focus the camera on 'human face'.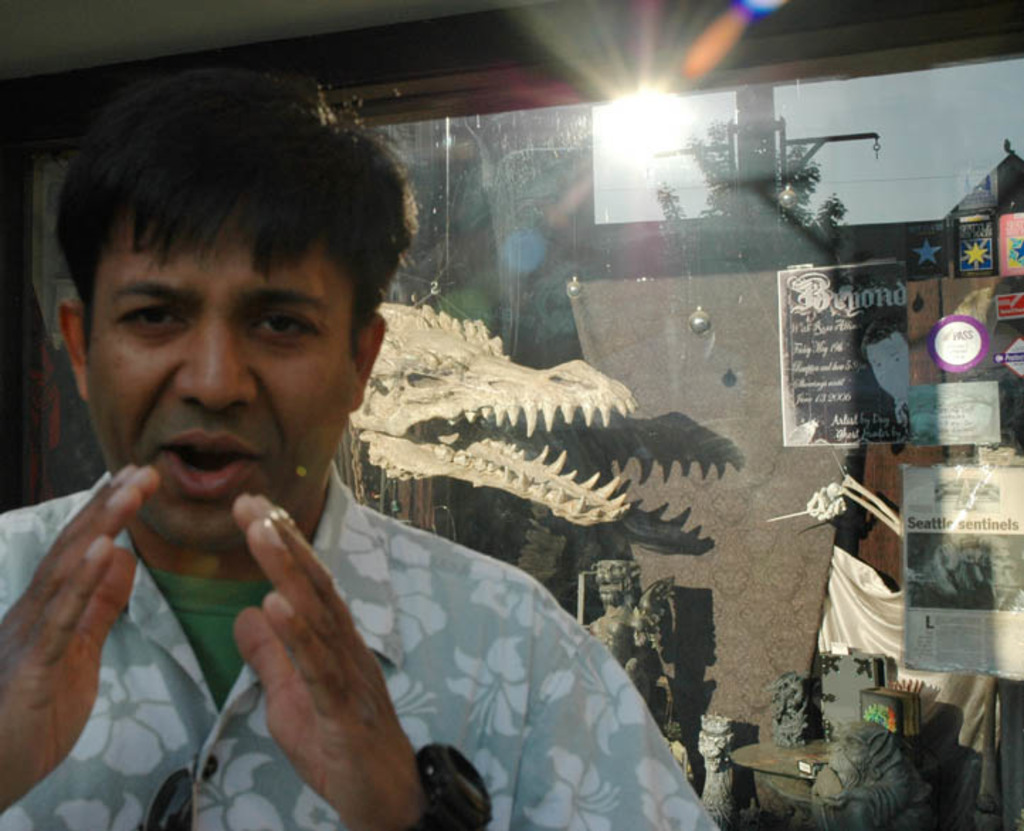
Focus region: [x1=84, y1=210, x2=357, y2=547].
